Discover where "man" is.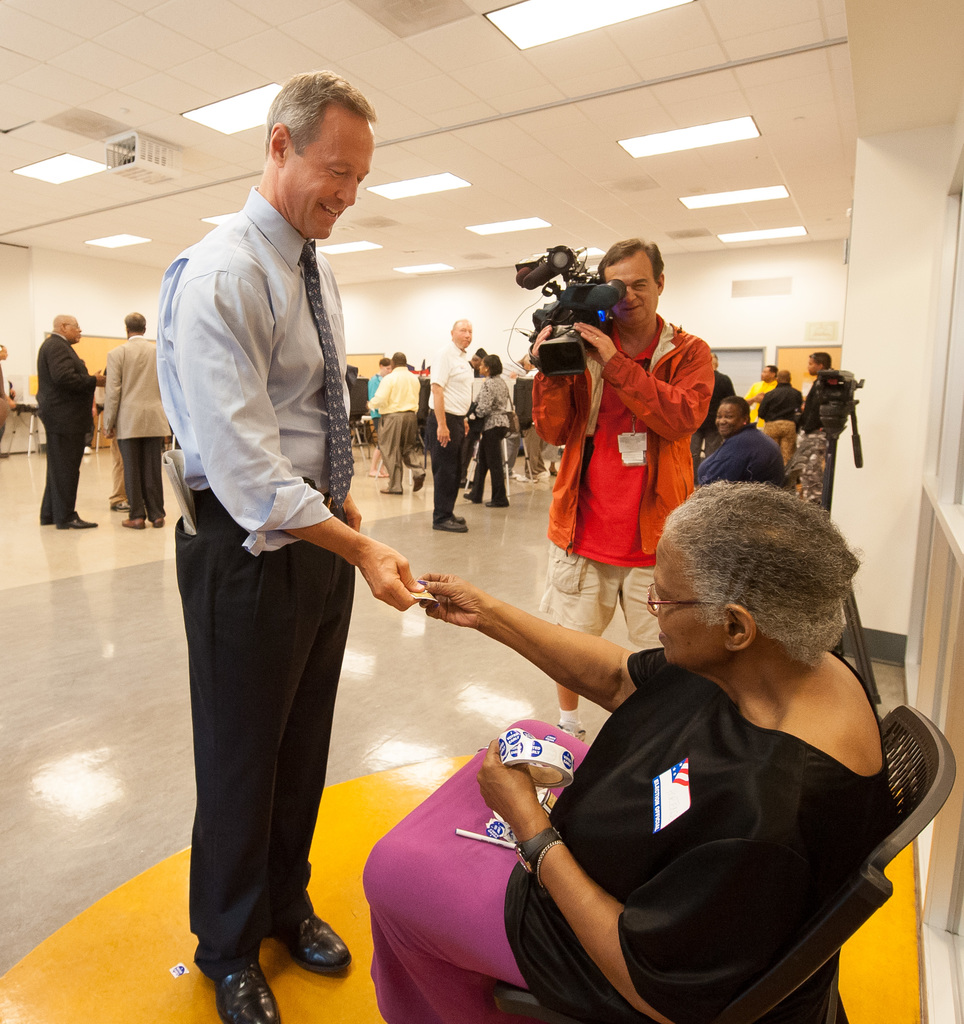
Discovered at x1=142, y1=79, x2=419, y2=993.
